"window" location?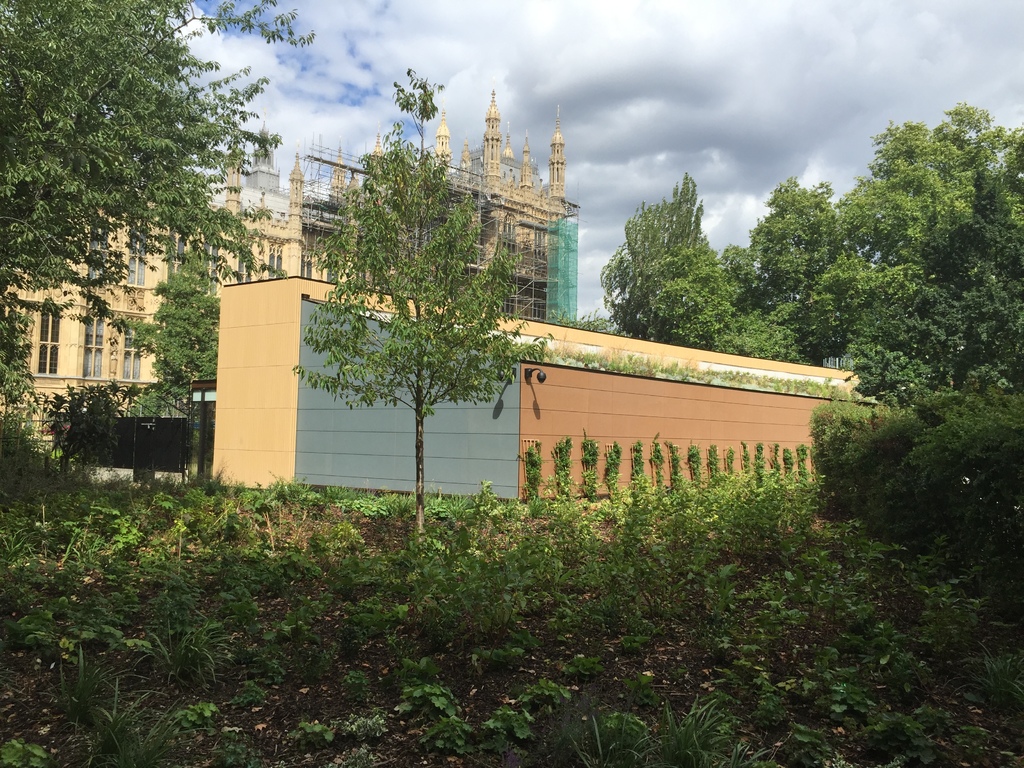
pyautogui.locateOnScreen(81, 311, 106, 378)
